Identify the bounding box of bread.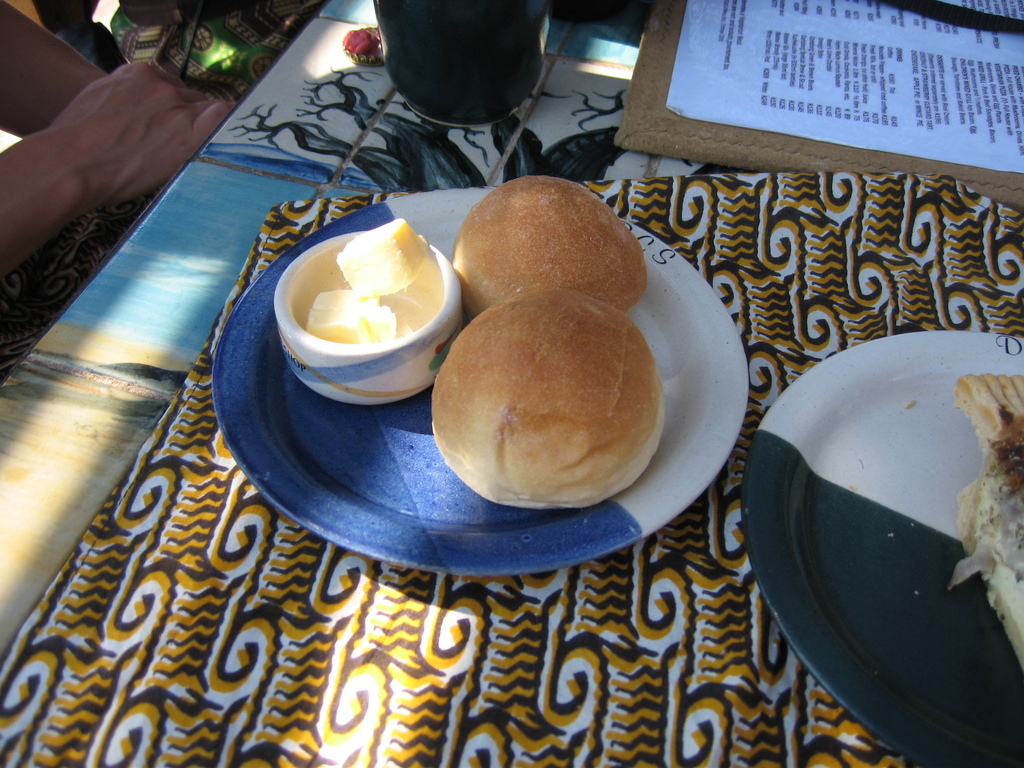
bbox=[449, 173, 653, 308].
